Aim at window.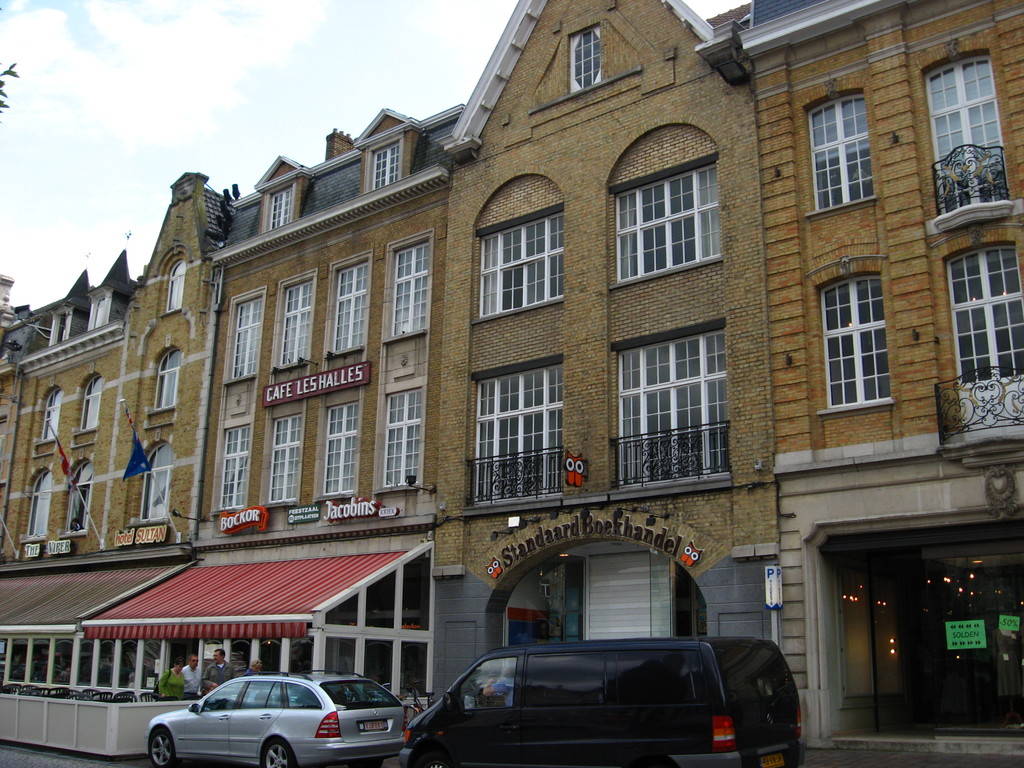
Aimed at bbox=[64, 464, 90, 534].
